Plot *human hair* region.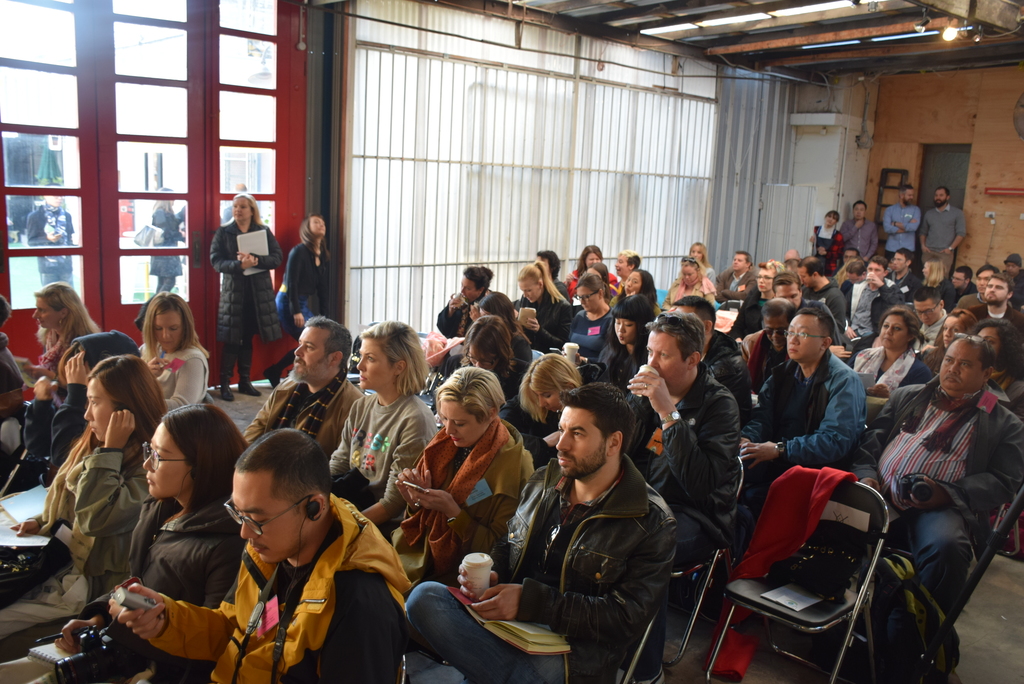
Plotted at rect(352, 319, 429, 399).
